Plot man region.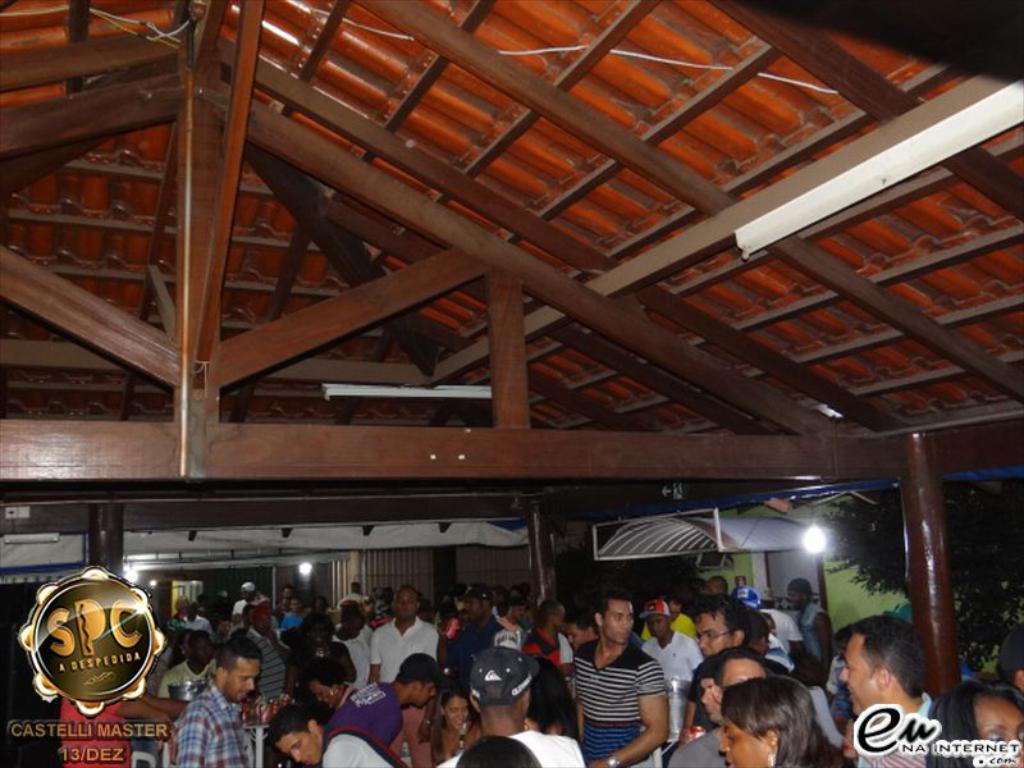
Plotted at [left=570, top=612, right=689, bottom=764].
